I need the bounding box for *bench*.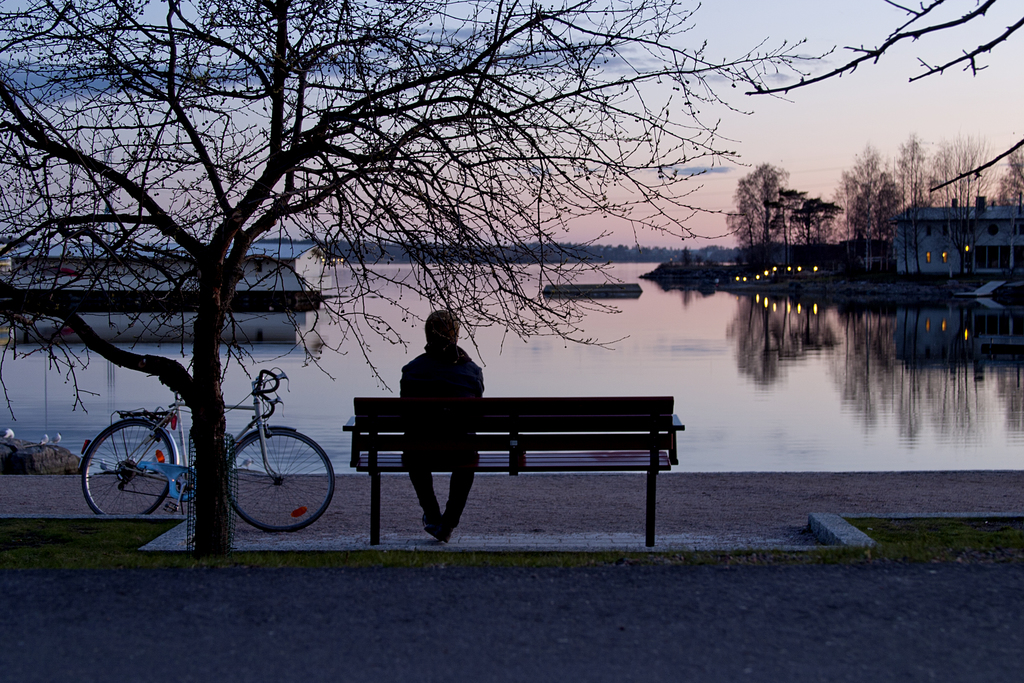
Here it is: box(340, 397, 685, 547).
